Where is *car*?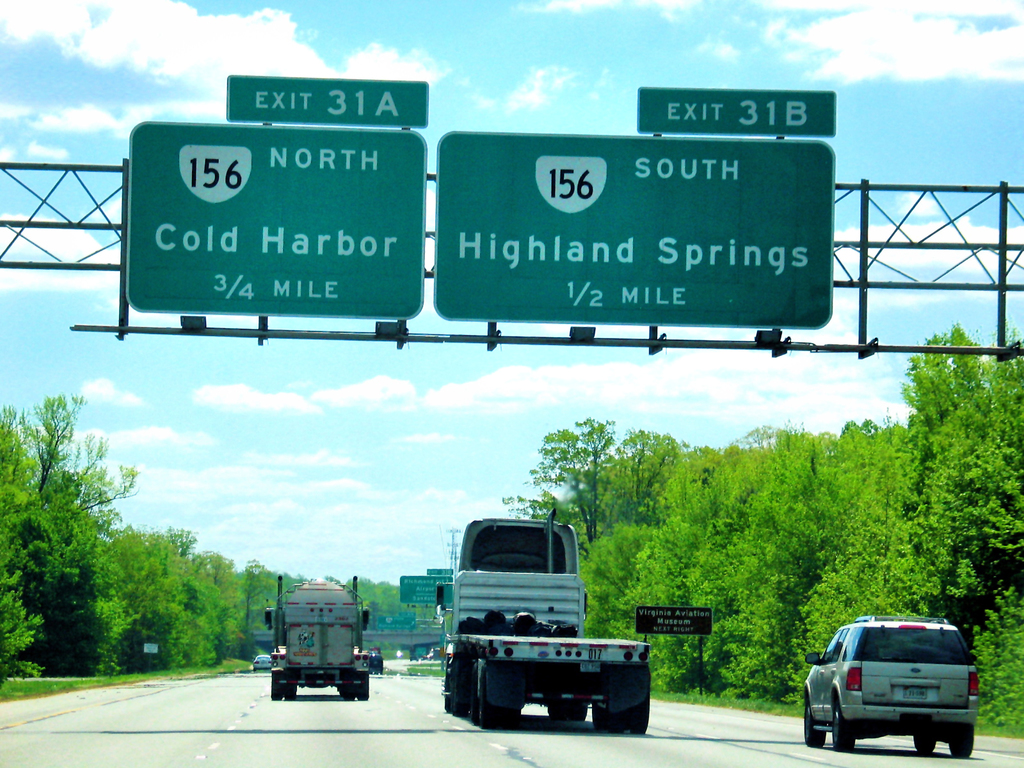
369:654:383:674.
